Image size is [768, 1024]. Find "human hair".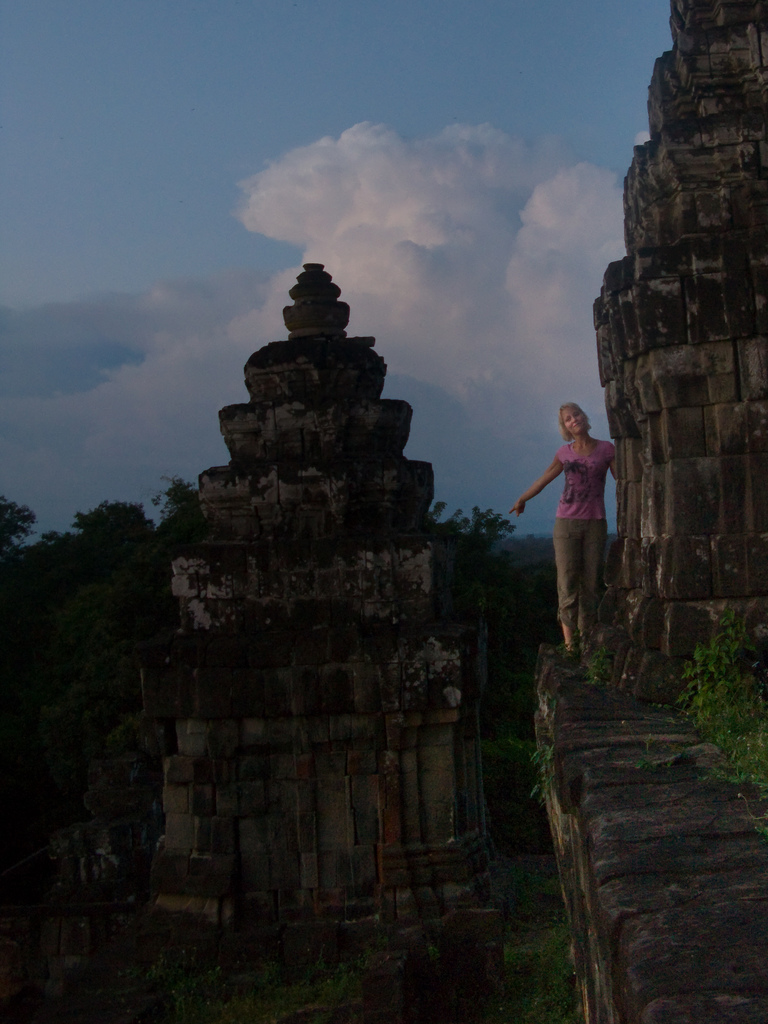
{"x1": 548, "y1": 396, "x2": 591, "y2": 447}.
